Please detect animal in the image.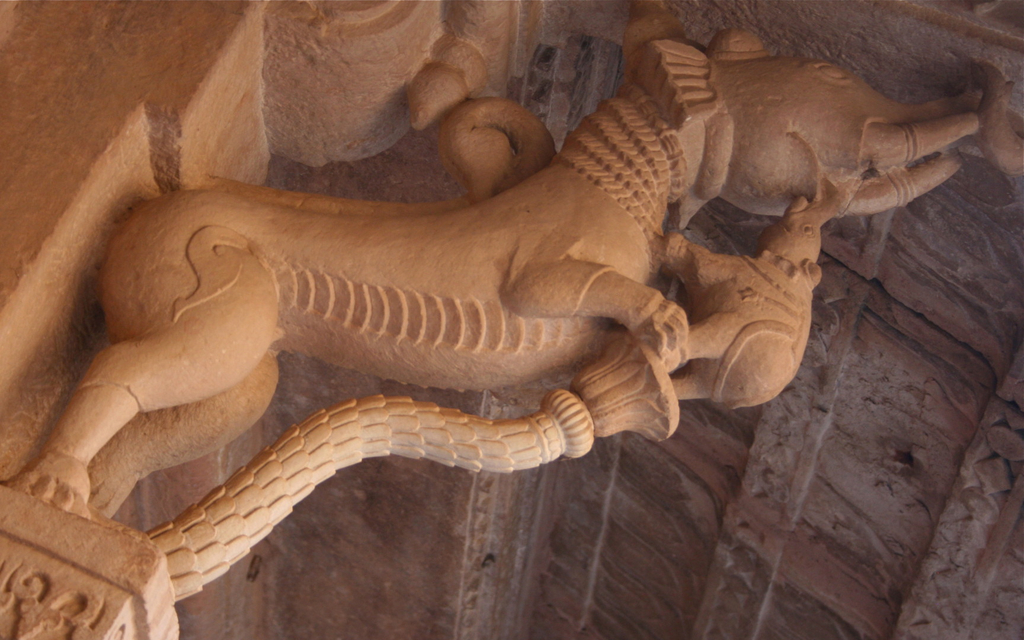
659:190:849:401.
